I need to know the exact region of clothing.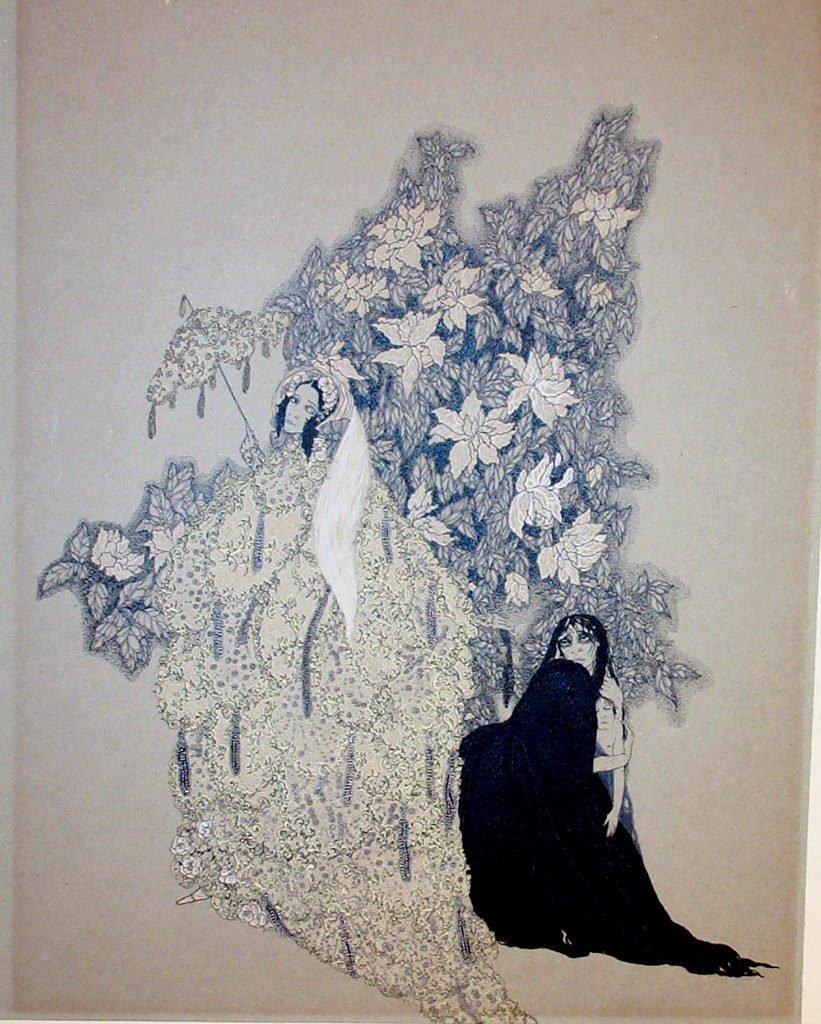
Region: l=143, t=429, r=536, b=1023.
